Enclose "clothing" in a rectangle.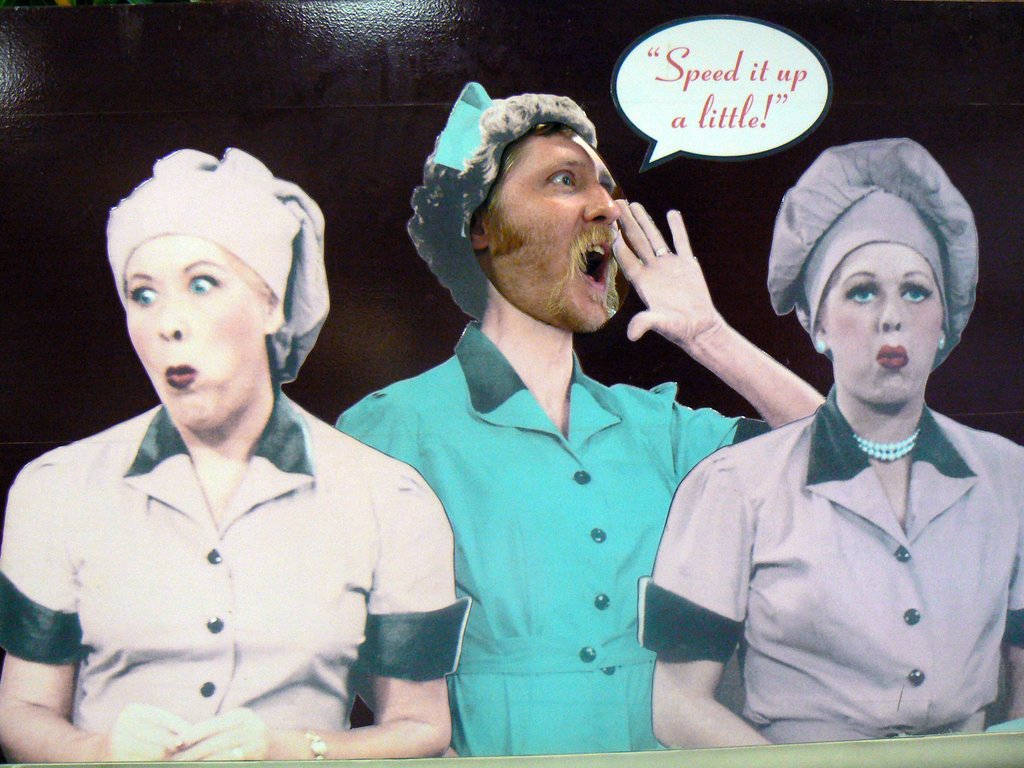
pyautogui.locateOnScreen(649, 368, 1023, 746).
